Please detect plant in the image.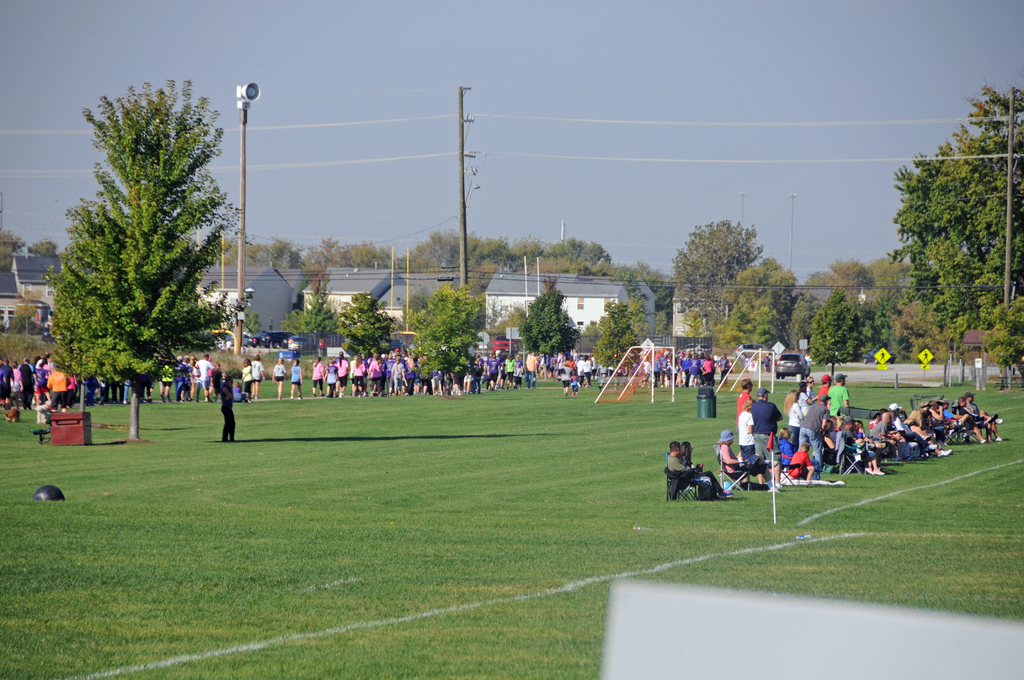
[0,333,44,364].
